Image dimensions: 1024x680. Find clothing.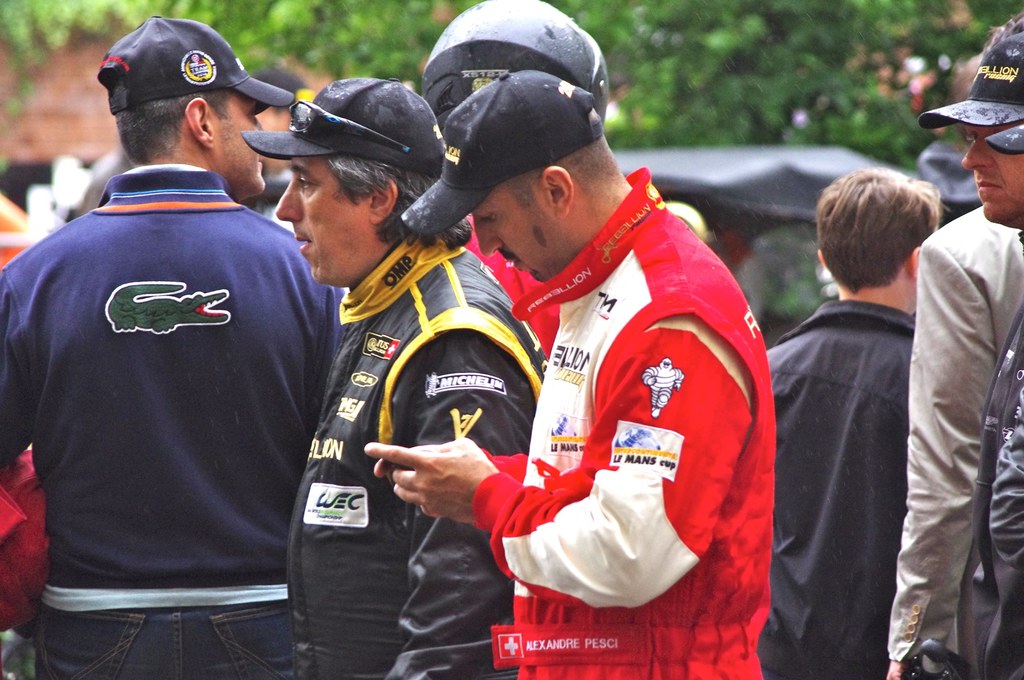
rect(761, 295, 916, 679).
